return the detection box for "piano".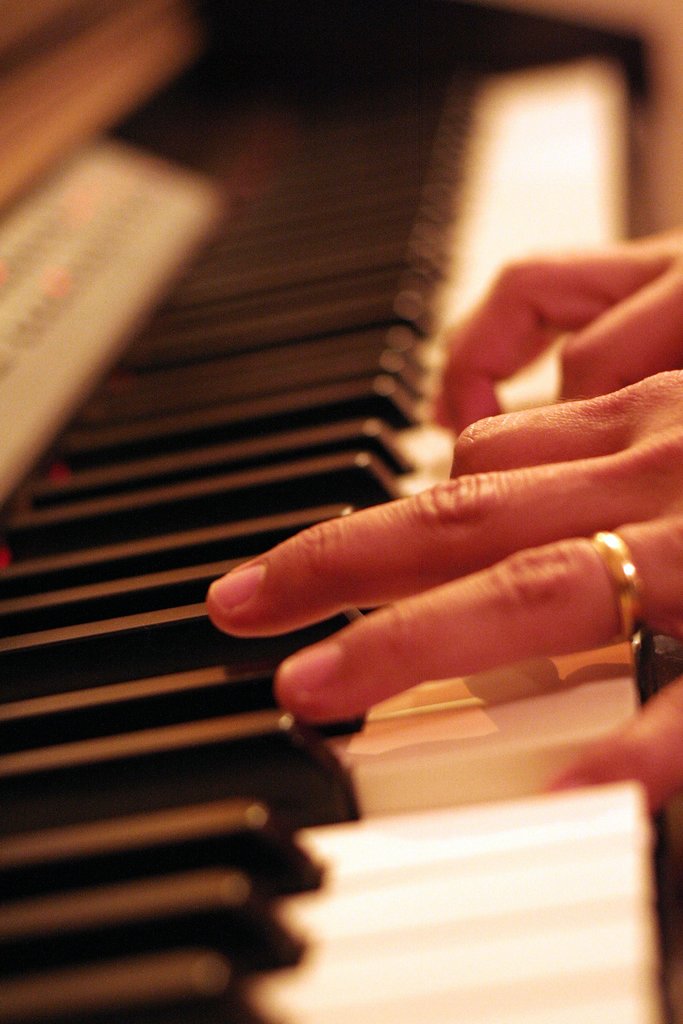
(0, 72, 657, 1018).
